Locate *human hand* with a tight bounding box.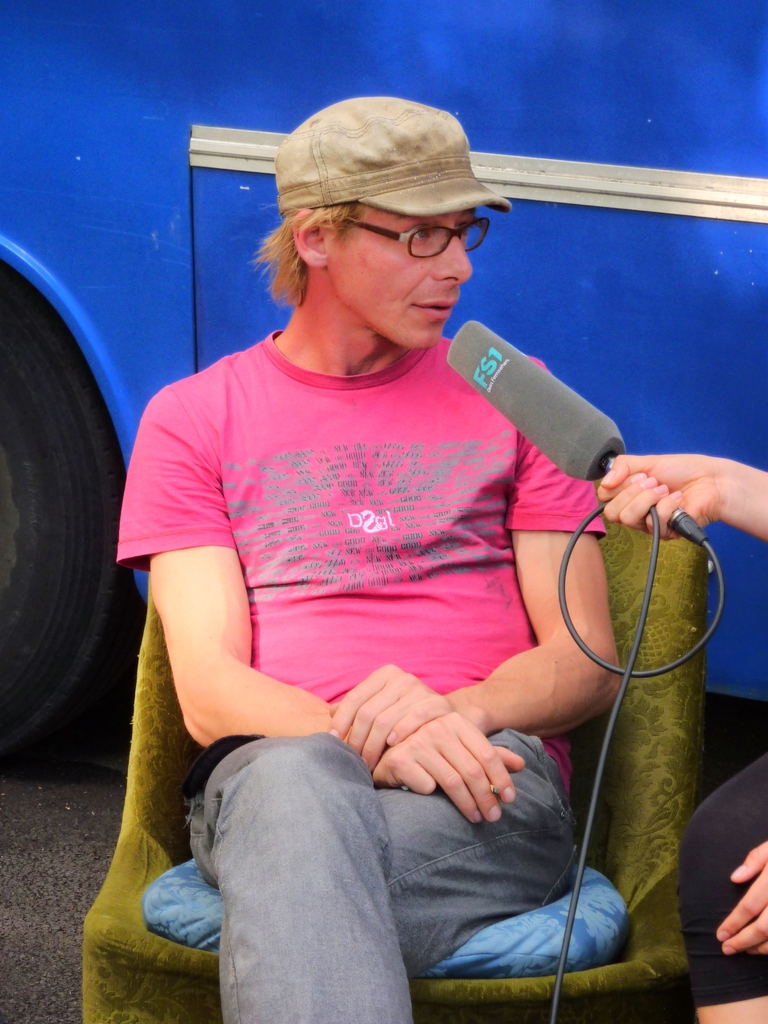
locate(374, 712, 527, 825).
